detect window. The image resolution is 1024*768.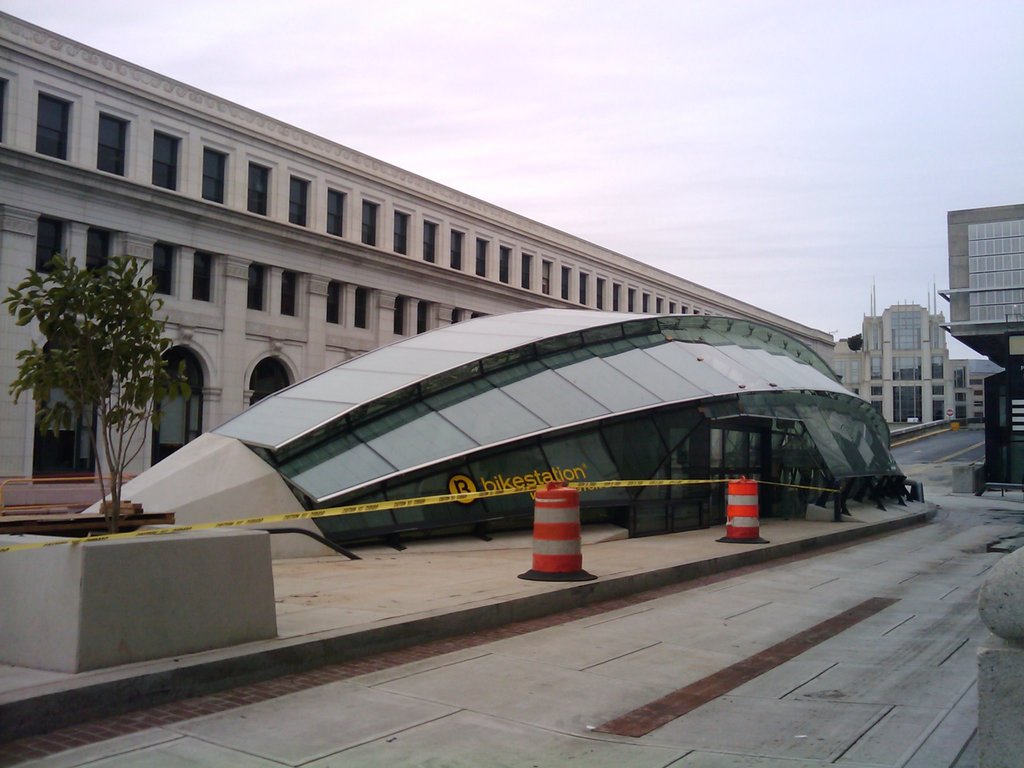
{"left": 970, "top": 392, "right": 986, "bottom": 399}.
